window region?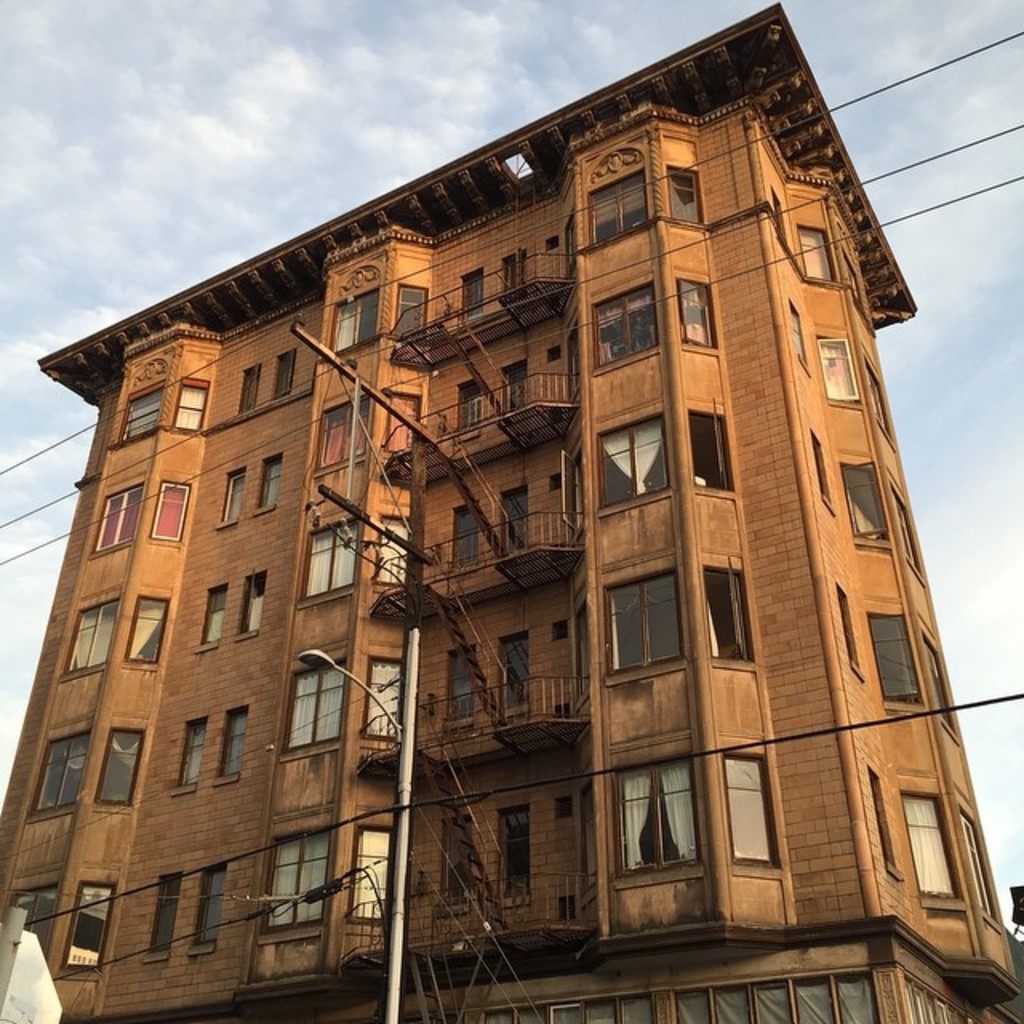
detection(560, 899, 566, 923)
